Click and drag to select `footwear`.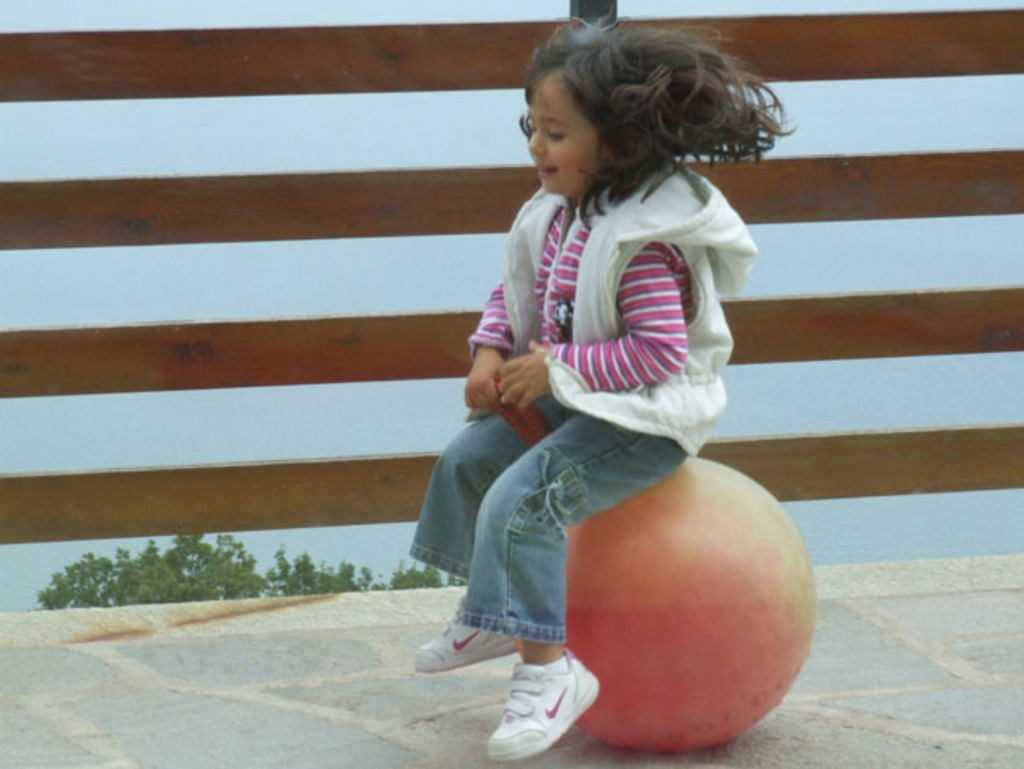
Selection: detection(416, 583, 520, 663).
